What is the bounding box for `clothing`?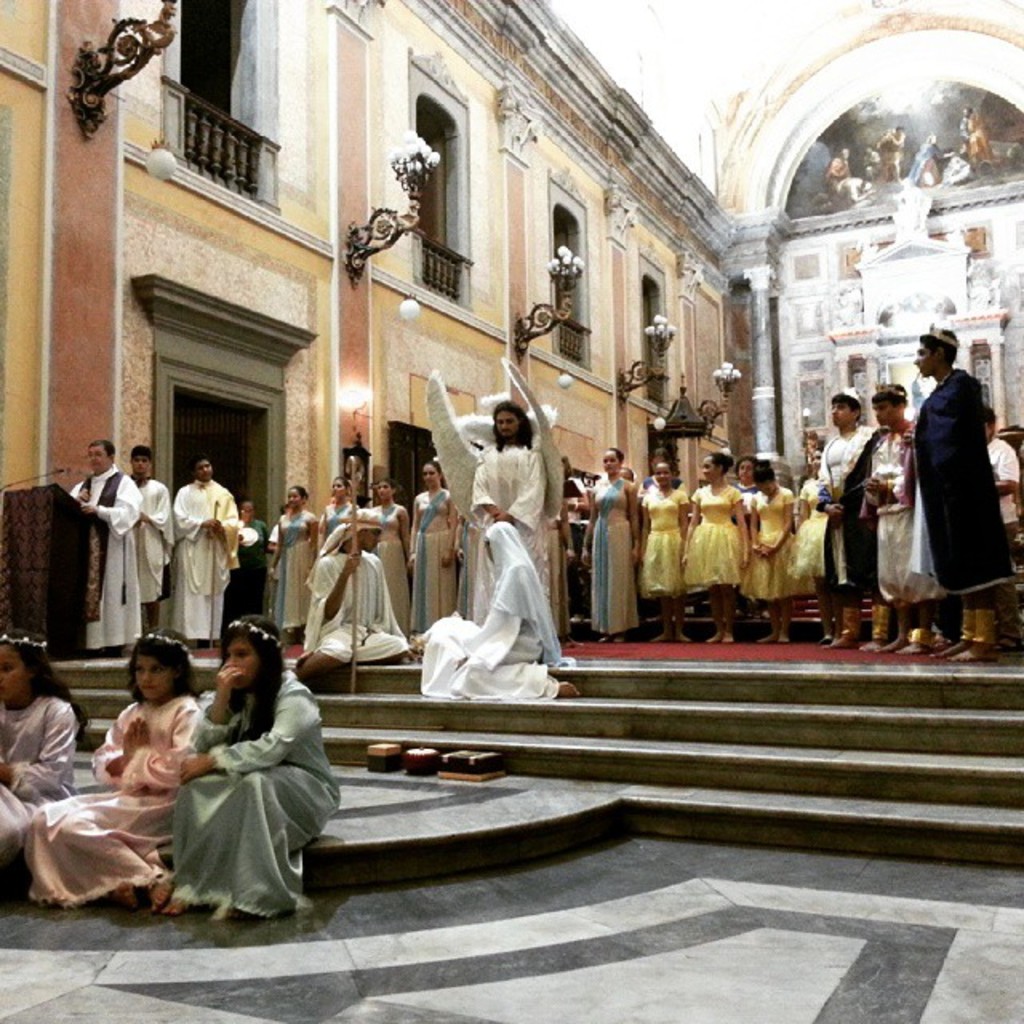
{"left": 277, "top": 499, "right": 322, "bottom": 630}.
